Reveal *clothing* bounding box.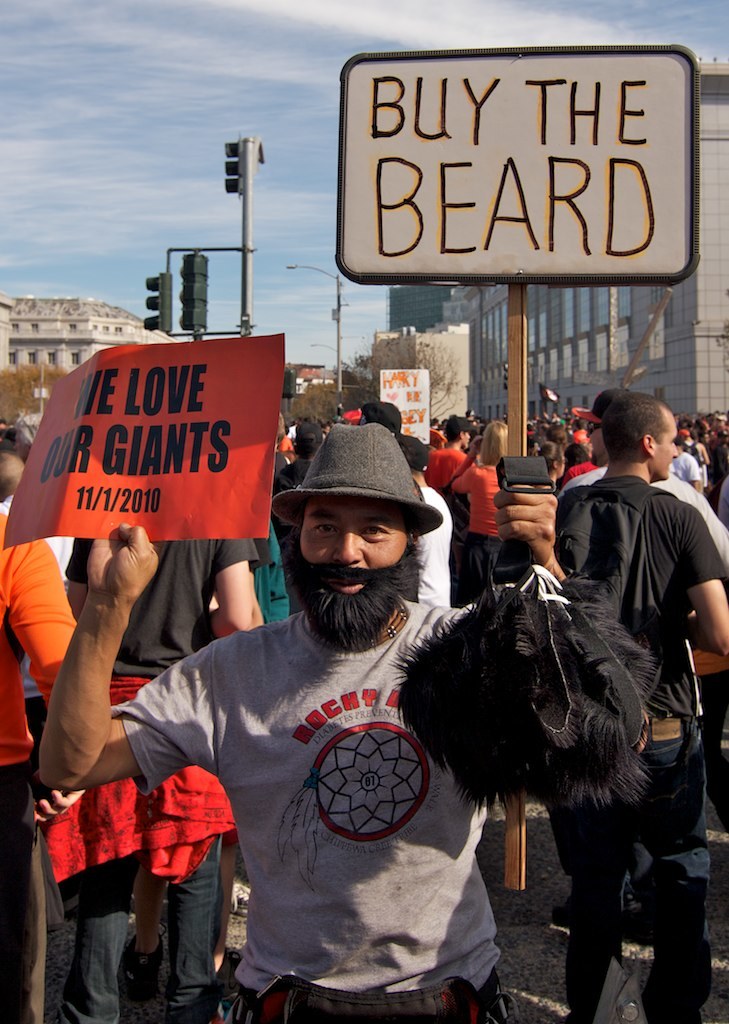
Revealed: 559,705,715,1019.
